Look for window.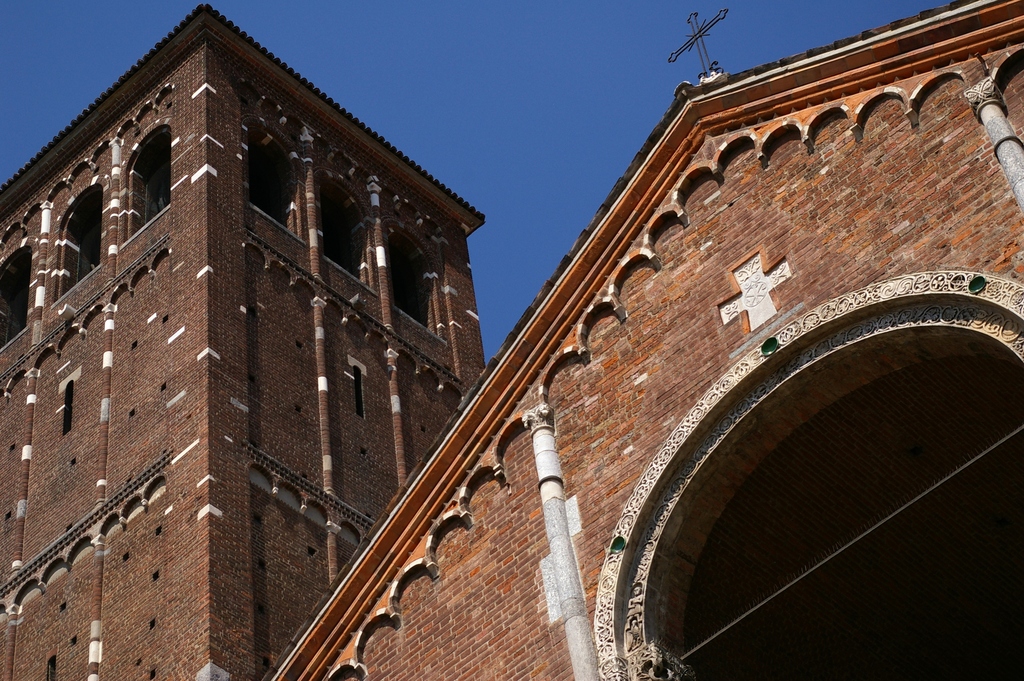
Found: bbox=[34, 178, 101, 278].
